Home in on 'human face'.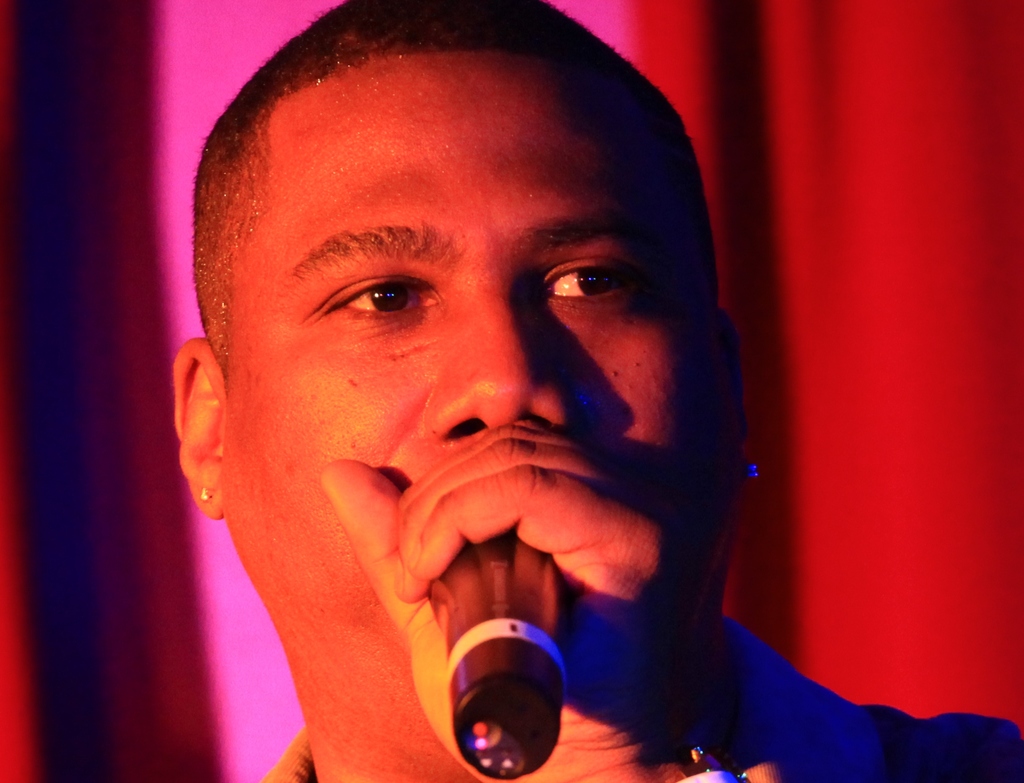
Homed in at (214,53,735,782).
